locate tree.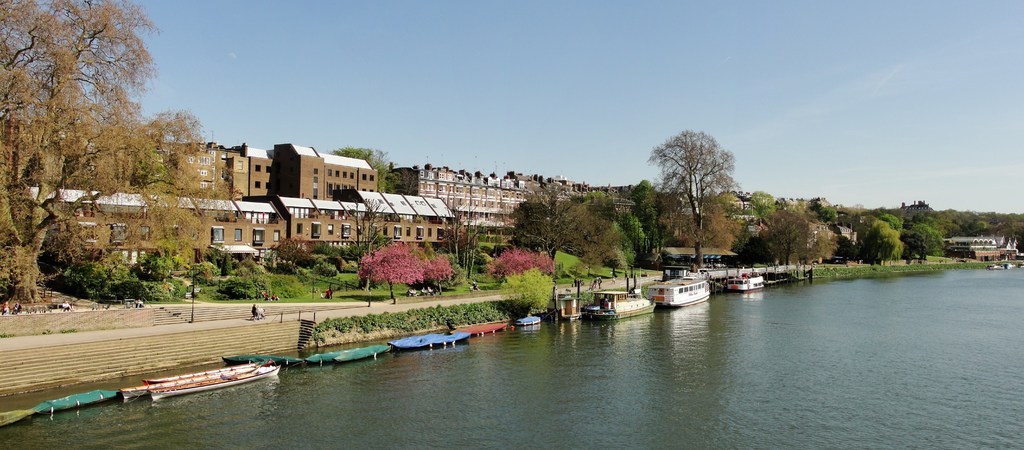
Bounding box: {"left": 760, "top": 205, "right": 818, "bottom": 273}.
